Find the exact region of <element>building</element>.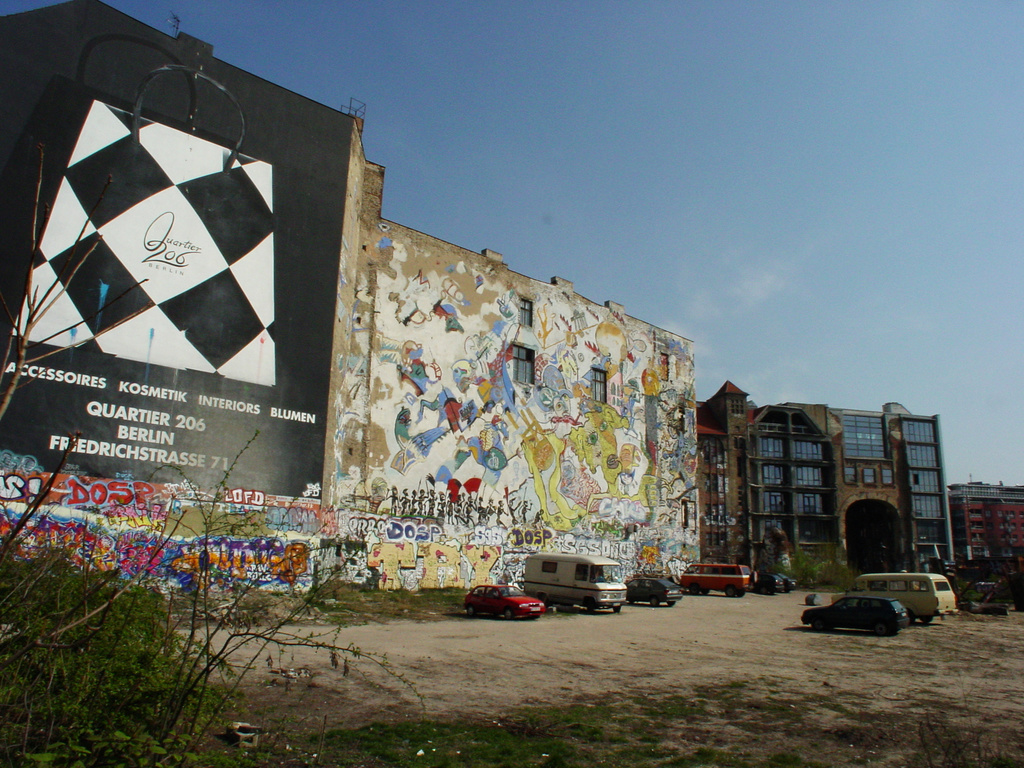
Exact region: bbox=[0, 0, 696, 598].
